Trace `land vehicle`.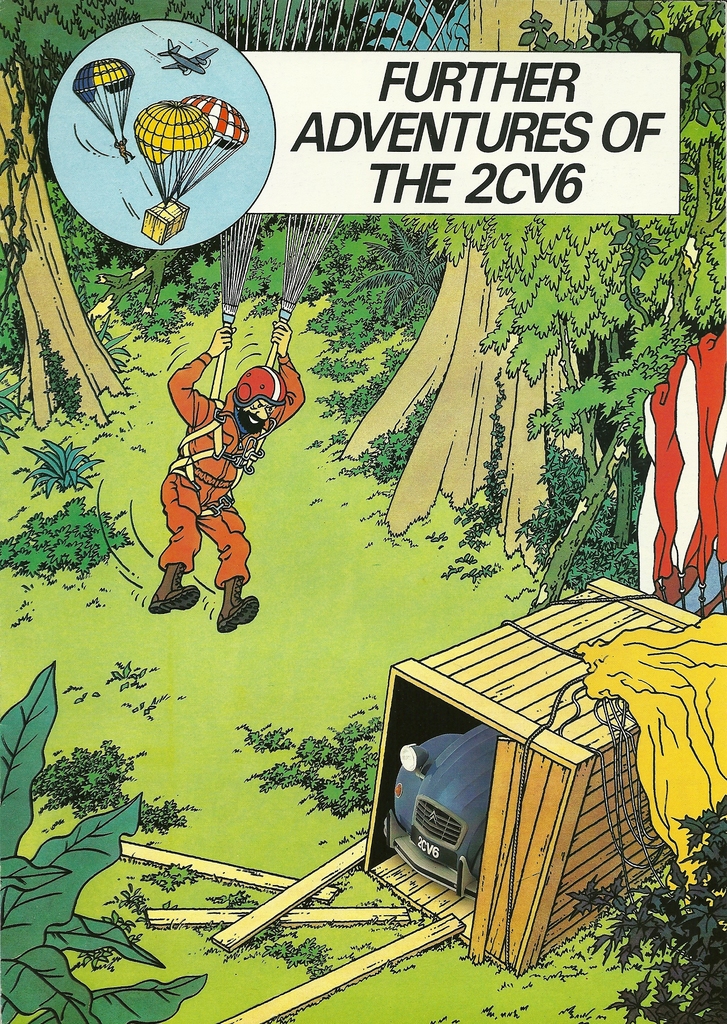
Traced to box=[384, 725, 502, 904].
